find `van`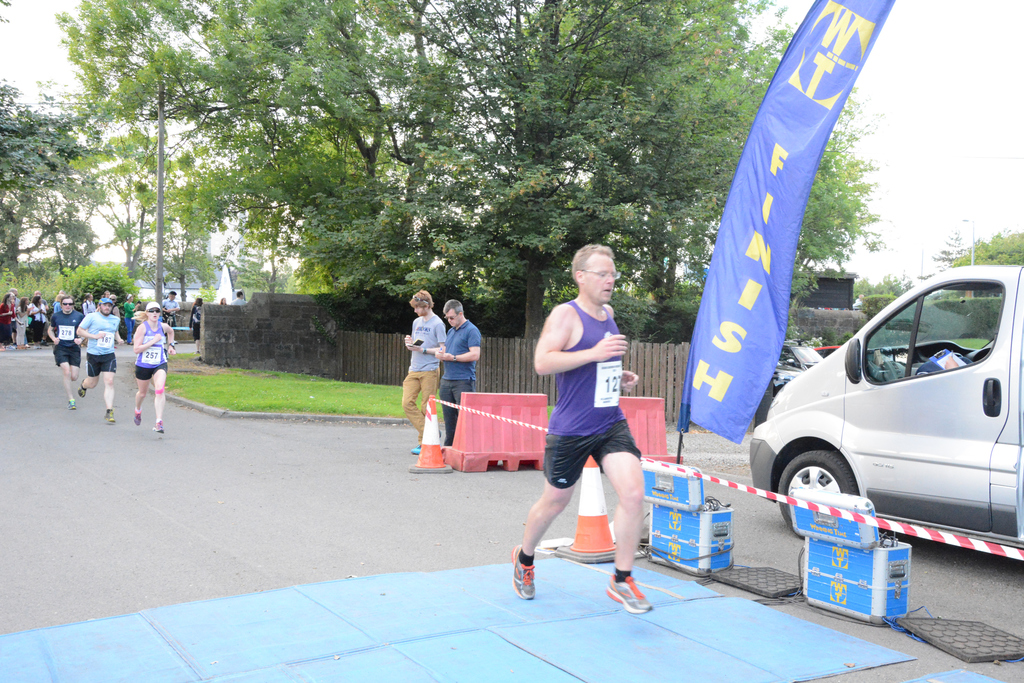
(746,264,1023,536)
